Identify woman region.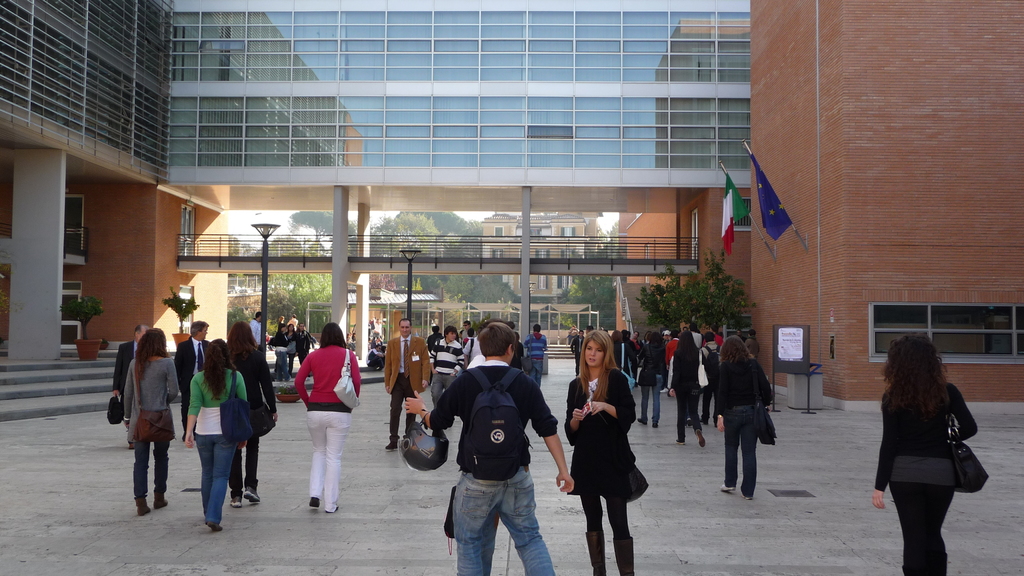
Region: 716, 337, 769, 504.
